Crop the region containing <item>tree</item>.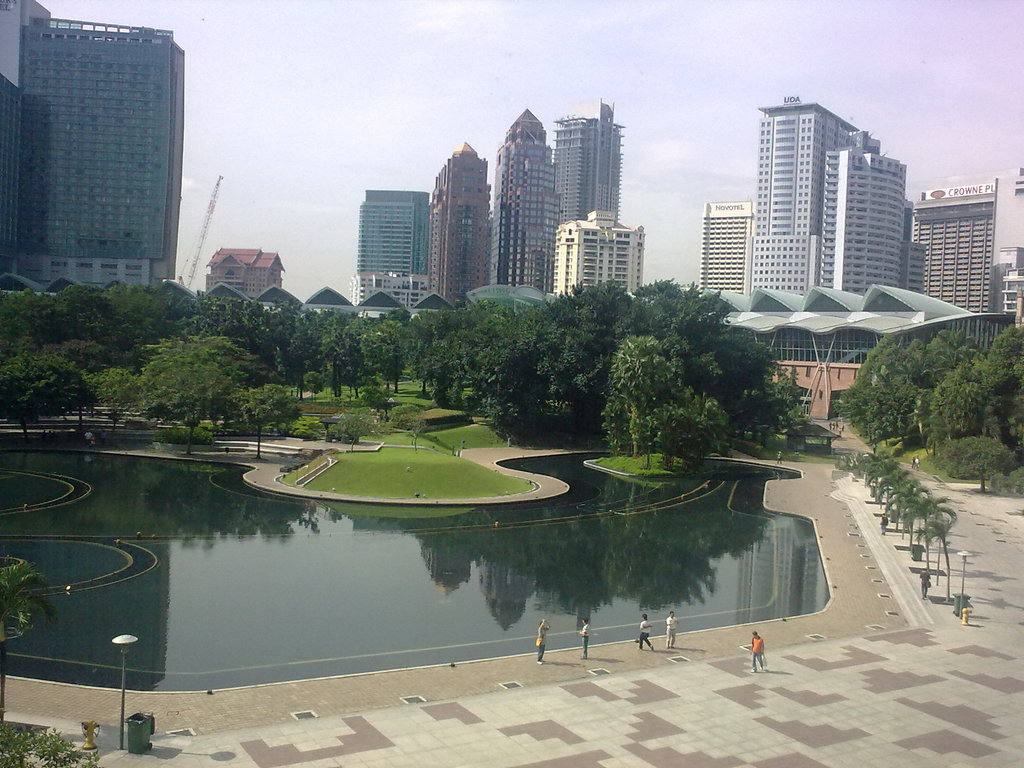
Crop region: (0,549,60,749).
